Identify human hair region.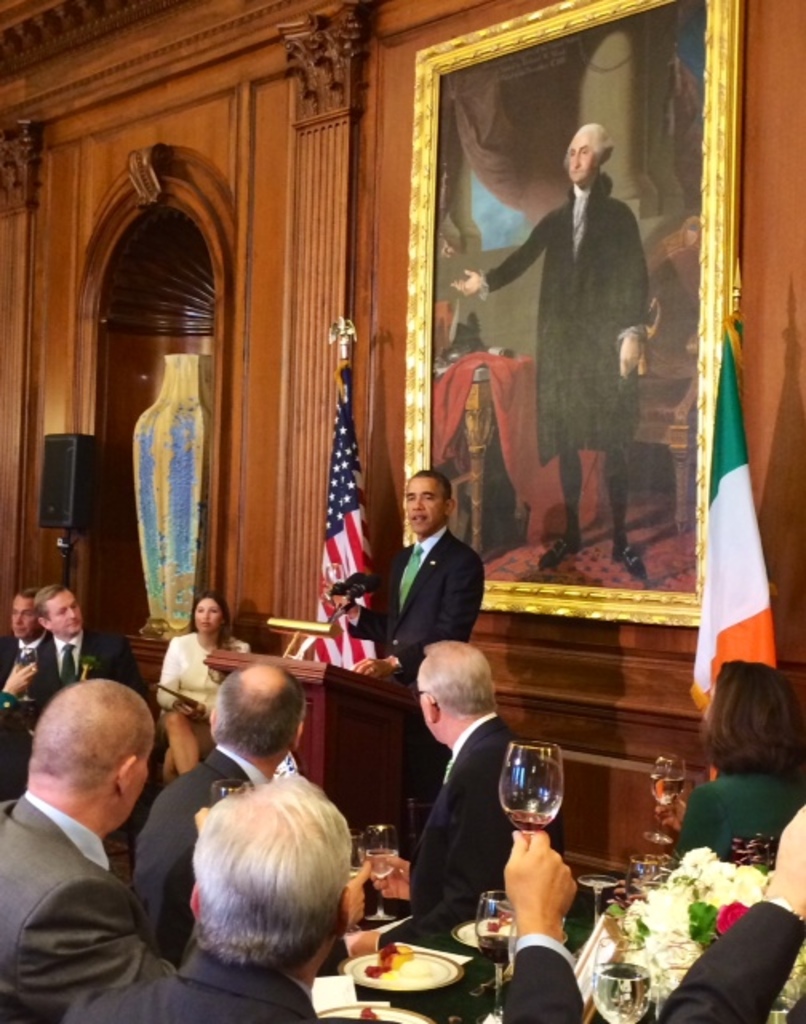
Region: l=413, t=635, r=502, b=714.
